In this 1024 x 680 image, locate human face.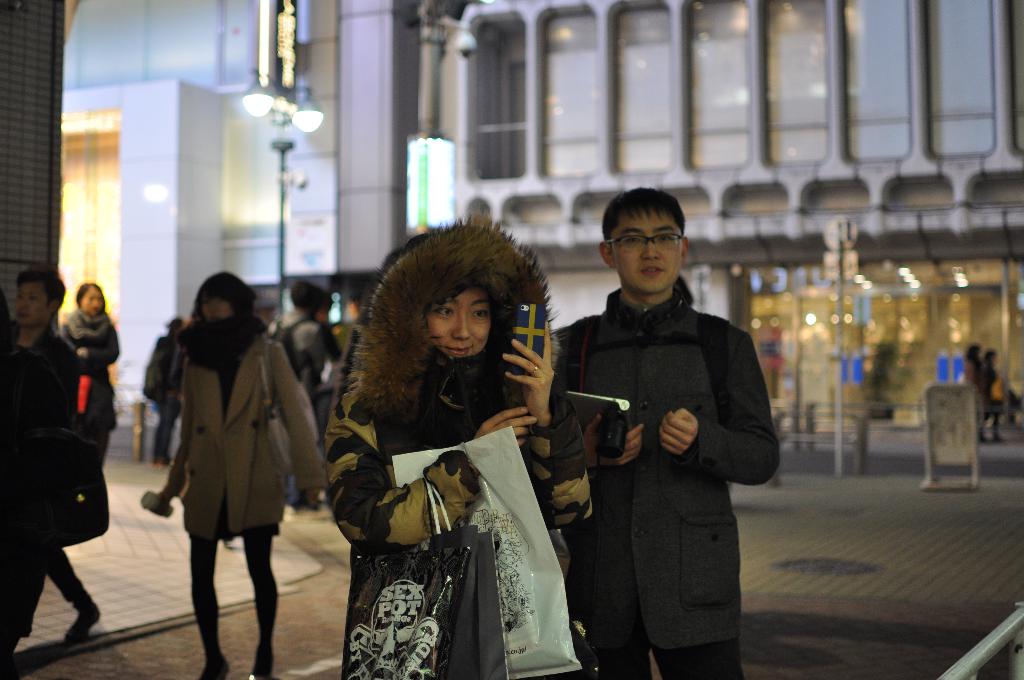
Bounding box: BBox(201, 286, 232, 324).
